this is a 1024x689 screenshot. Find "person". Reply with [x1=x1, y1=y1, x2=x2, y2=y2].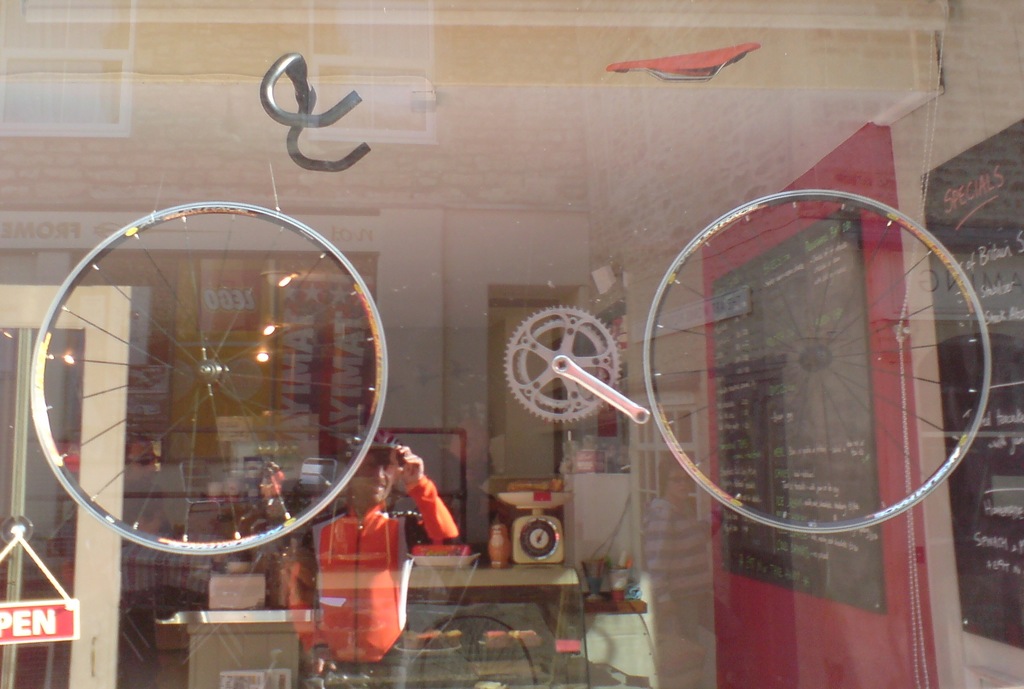
[x1=214, y1=420, x2=468, y2=688].
